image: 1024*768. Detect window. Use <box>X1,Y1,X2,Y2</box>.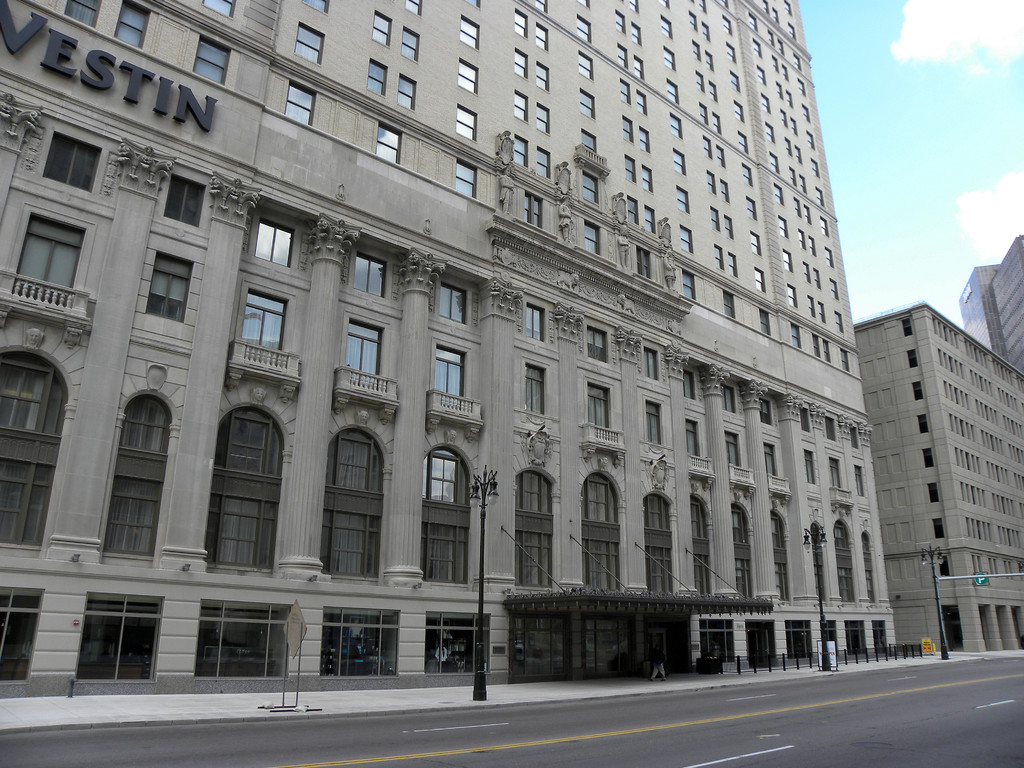
<box>45,127,97,195</box>.
